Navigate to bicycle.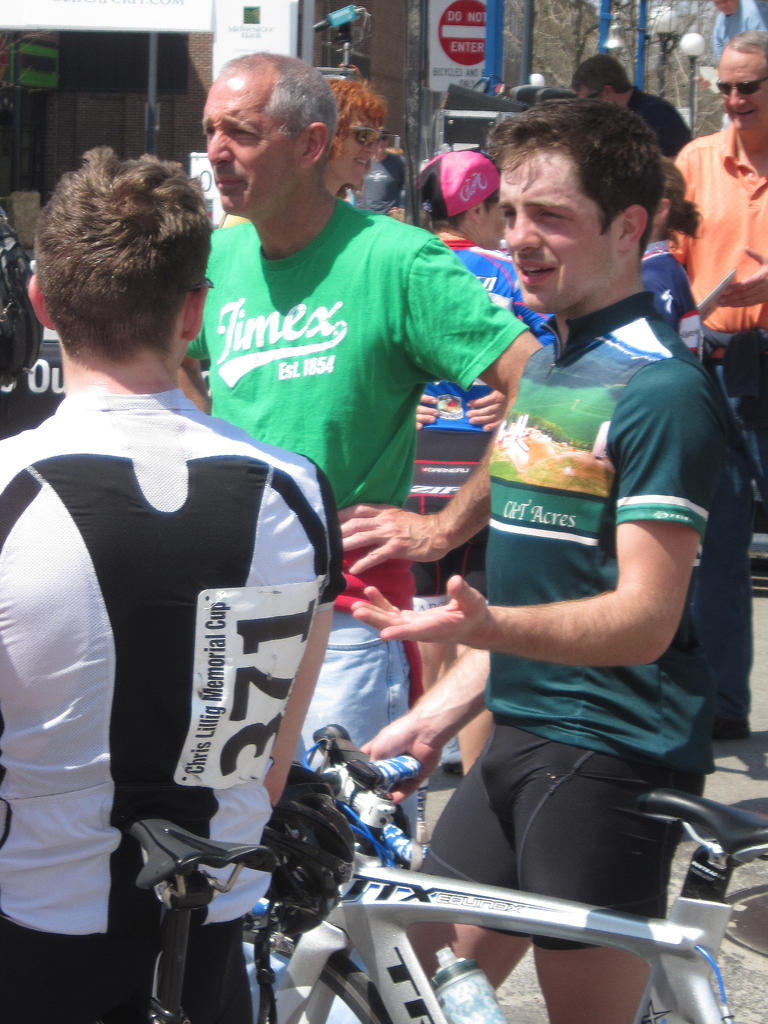
Navigation target: left=129, top=820, right=278, bottom=1023.
